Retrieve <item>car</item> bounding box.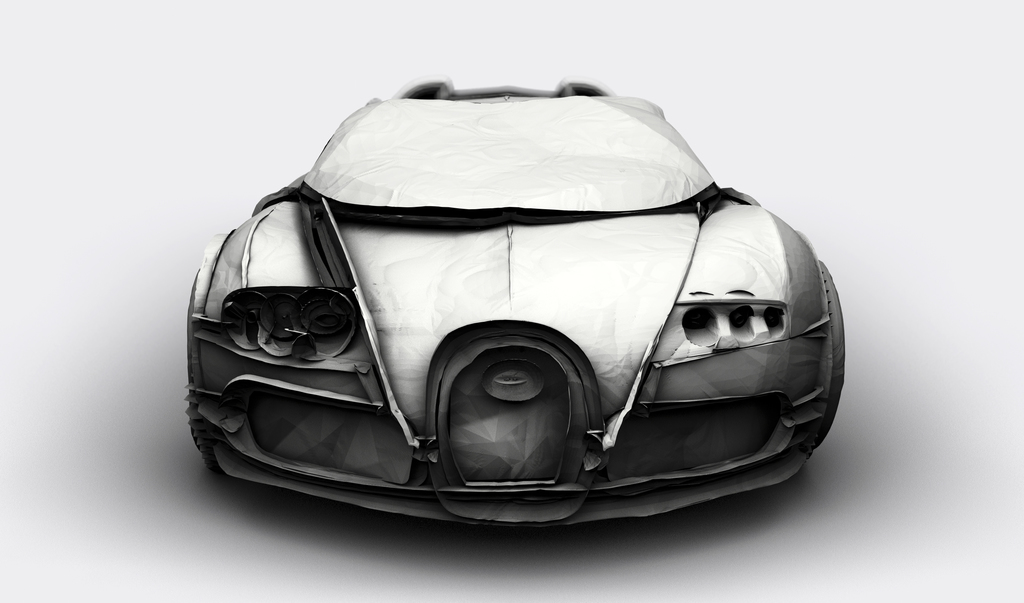
Bounding box: rect(182, 80, 849, 532).
